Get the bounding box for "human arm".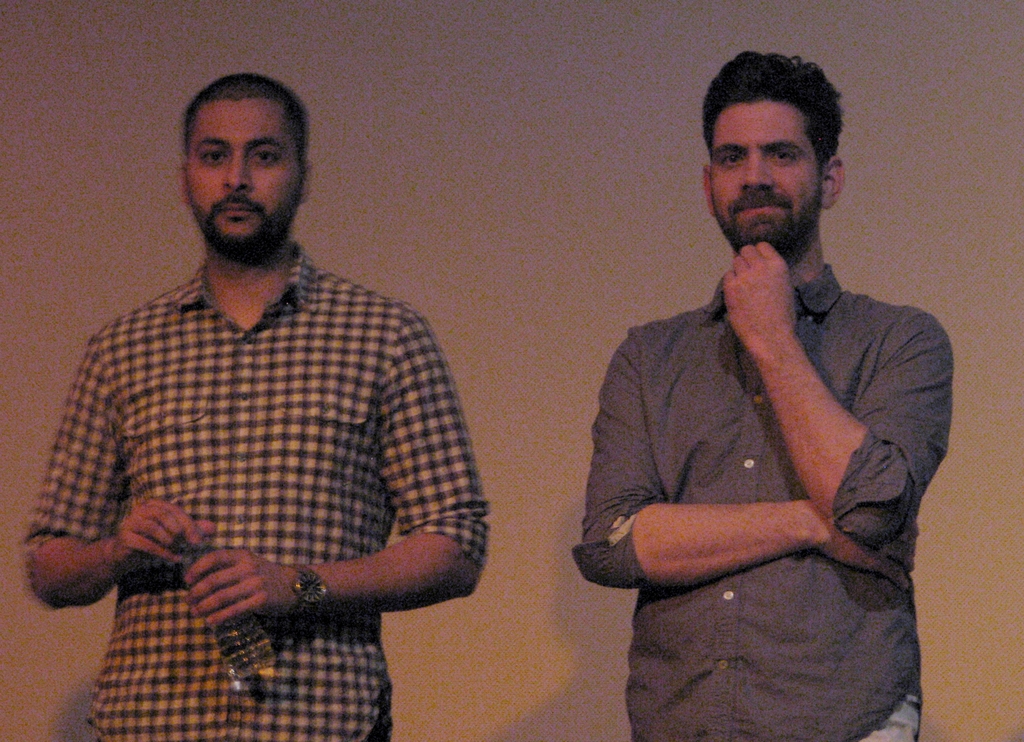
bbox=(720, 243, 952, 542).
